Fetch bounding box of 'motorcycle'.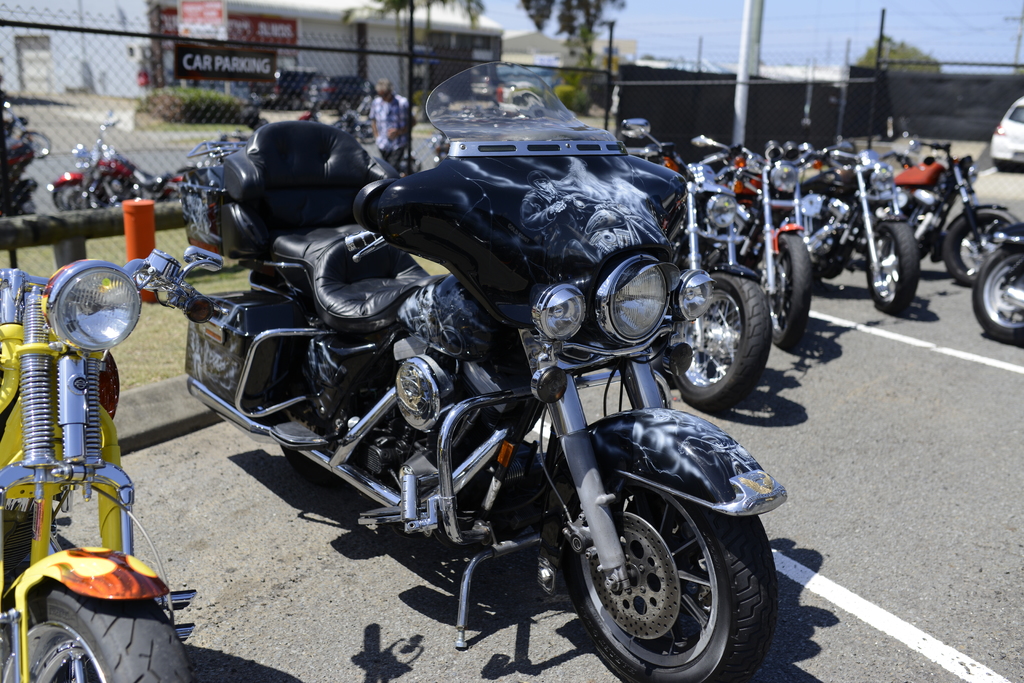
Bbox: rect(624, 122, 770, 414).
